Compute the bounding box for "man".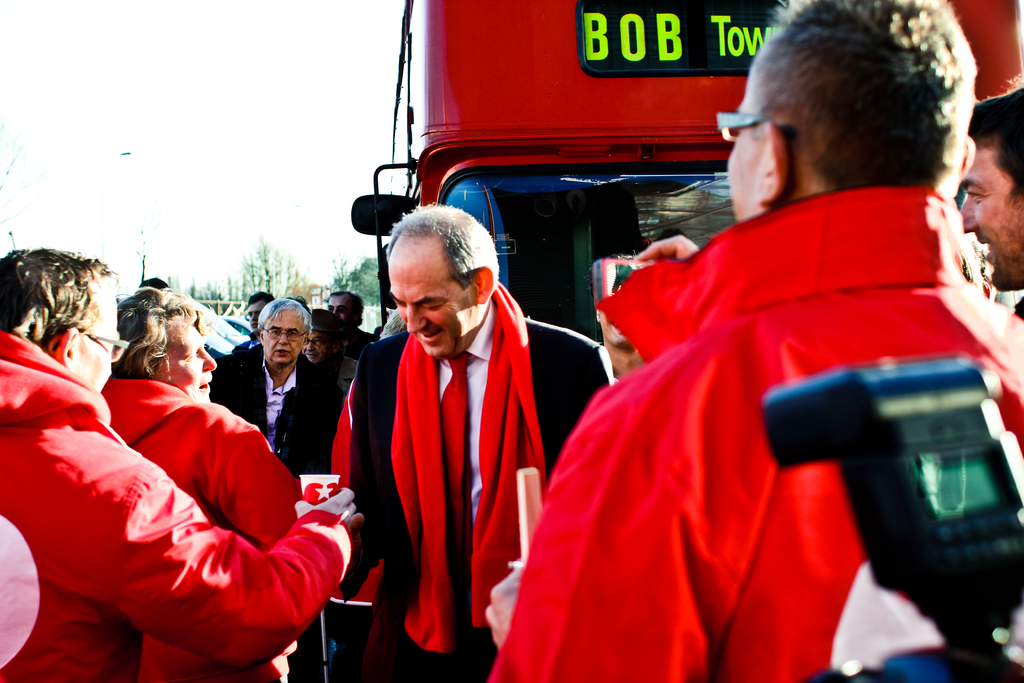
Rect(316, 202, 618, 682).
